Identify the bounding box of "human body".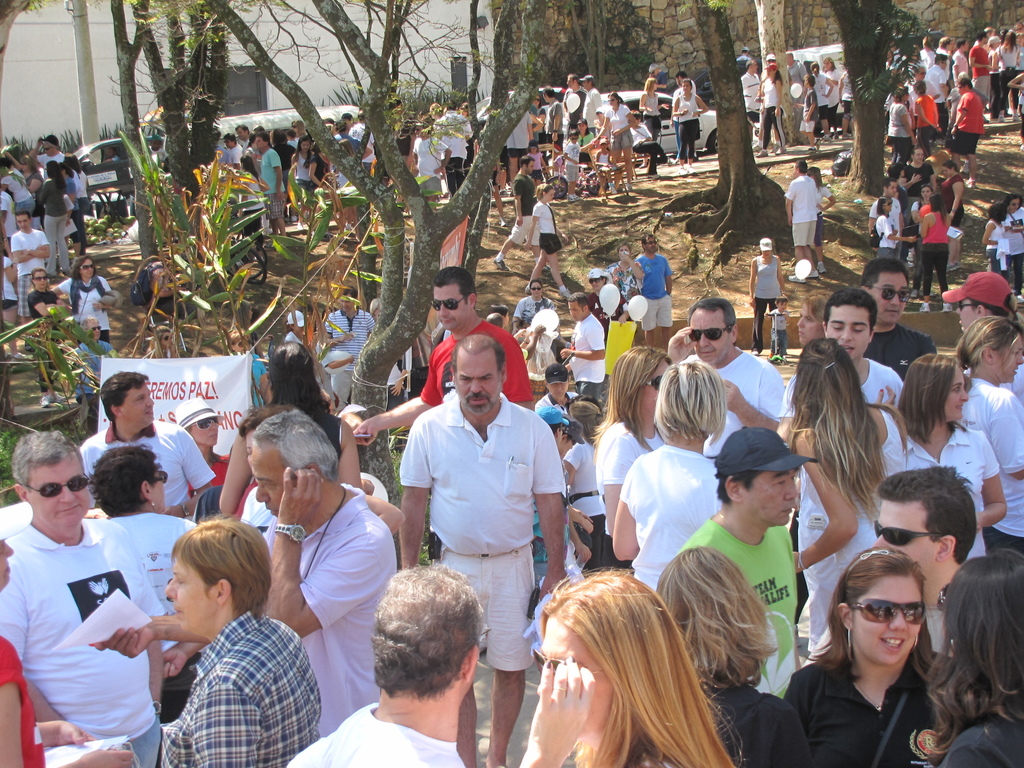
pyautogui.locateOnScreen(117, 527, 314, 767).
